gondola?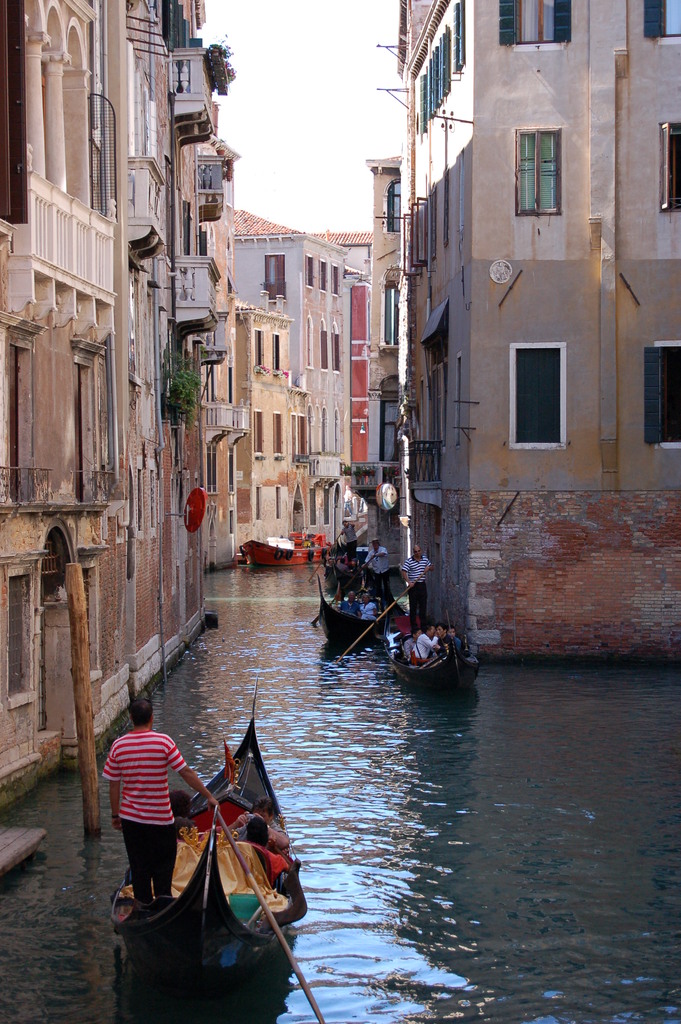
(x1=317, y1=572, x2=400, y2=654)
